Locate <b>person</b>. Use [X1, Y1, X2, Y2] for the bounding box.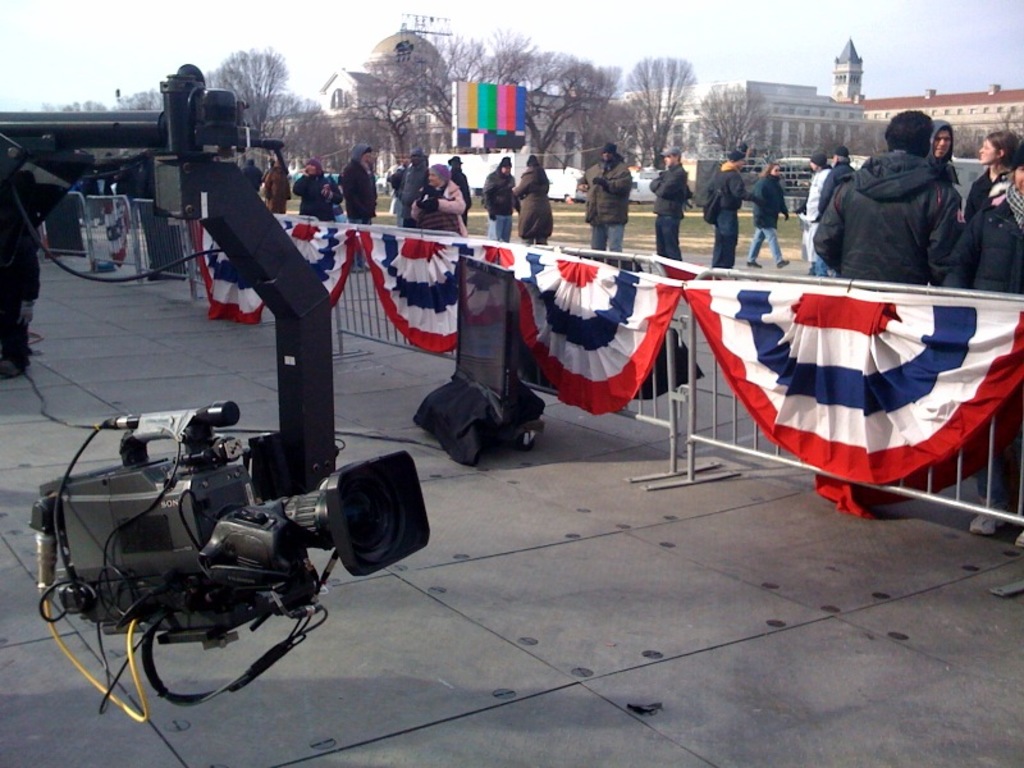
[100, 161, 128, 270].
